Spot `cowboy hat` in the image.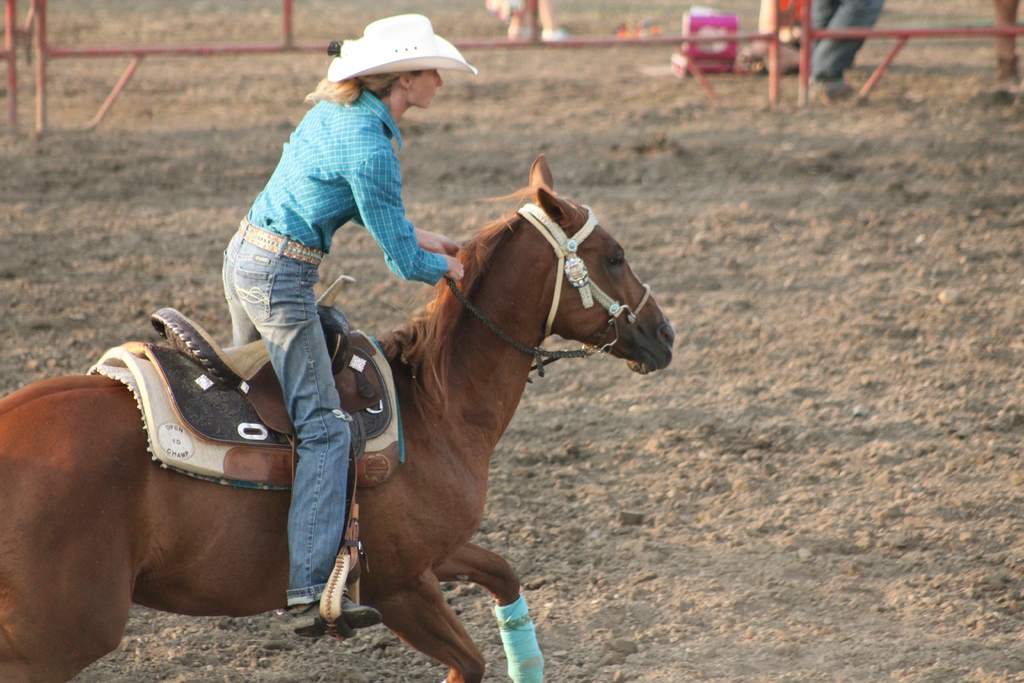
`cowboy hat` found at detection(330, 8, 458, 101).
